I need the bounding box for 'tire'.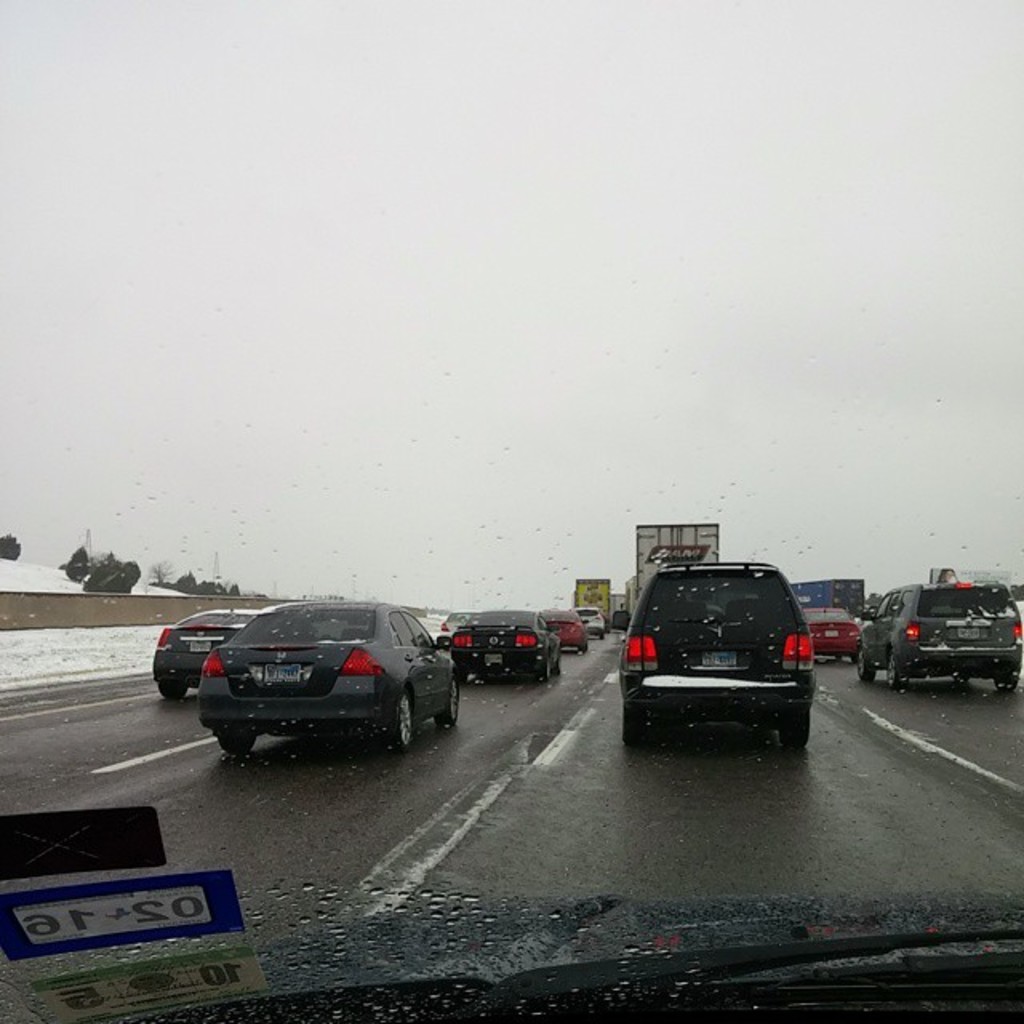
Here it is: BBox(950, 674, 968, 680).
